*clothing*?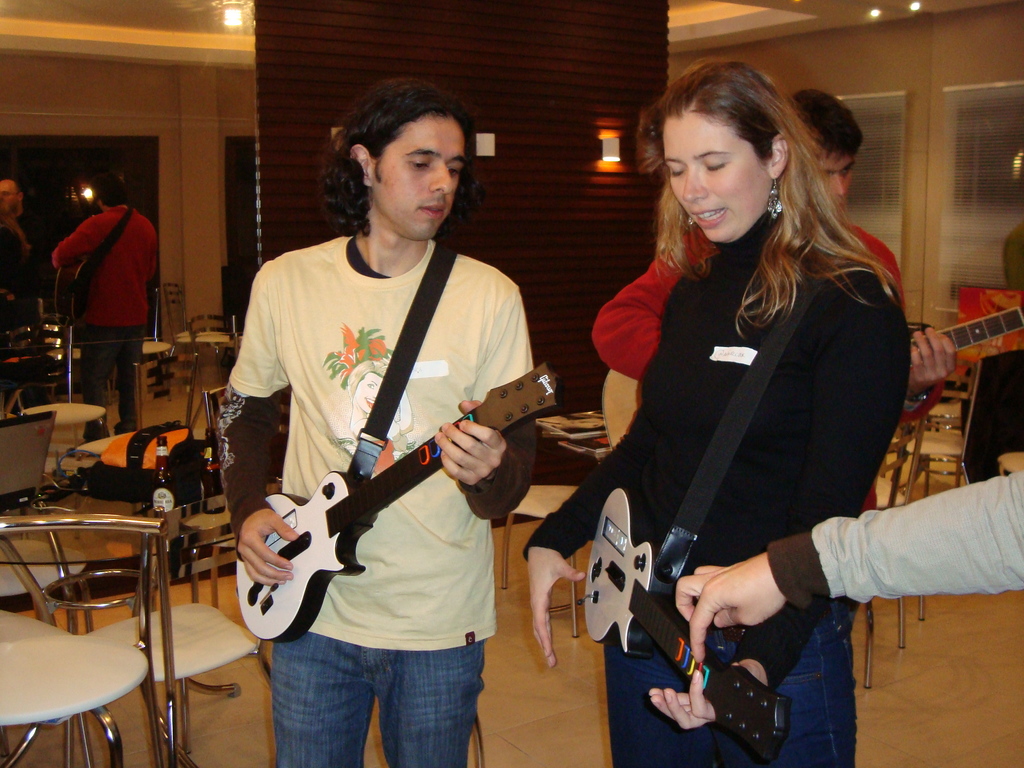
l=60, t=211, r=163, b=438
